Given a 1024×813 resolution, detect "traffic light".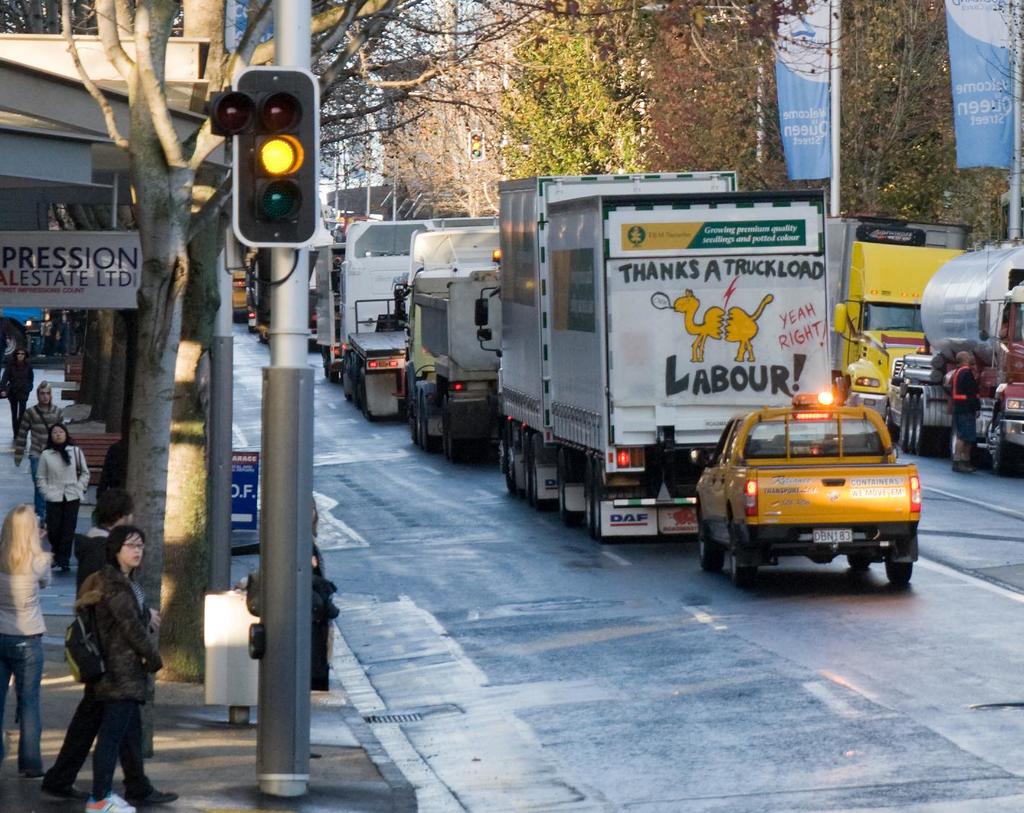
<region>469, 132, 484, 162</region>.
